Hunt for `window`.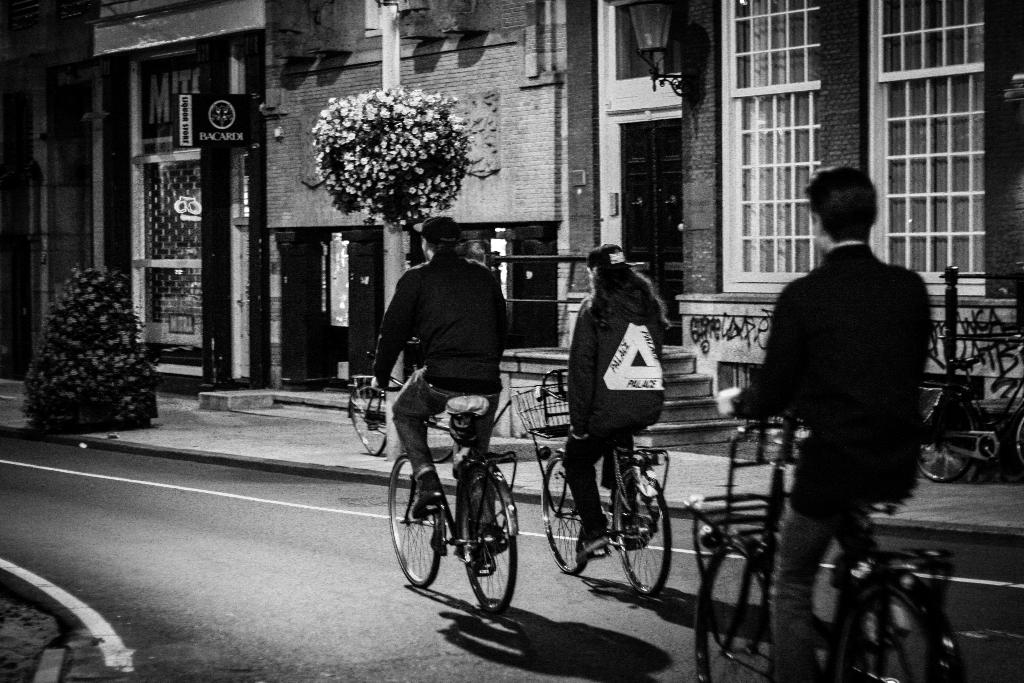
Hunted down at locate(870, 0, 987, 290).
